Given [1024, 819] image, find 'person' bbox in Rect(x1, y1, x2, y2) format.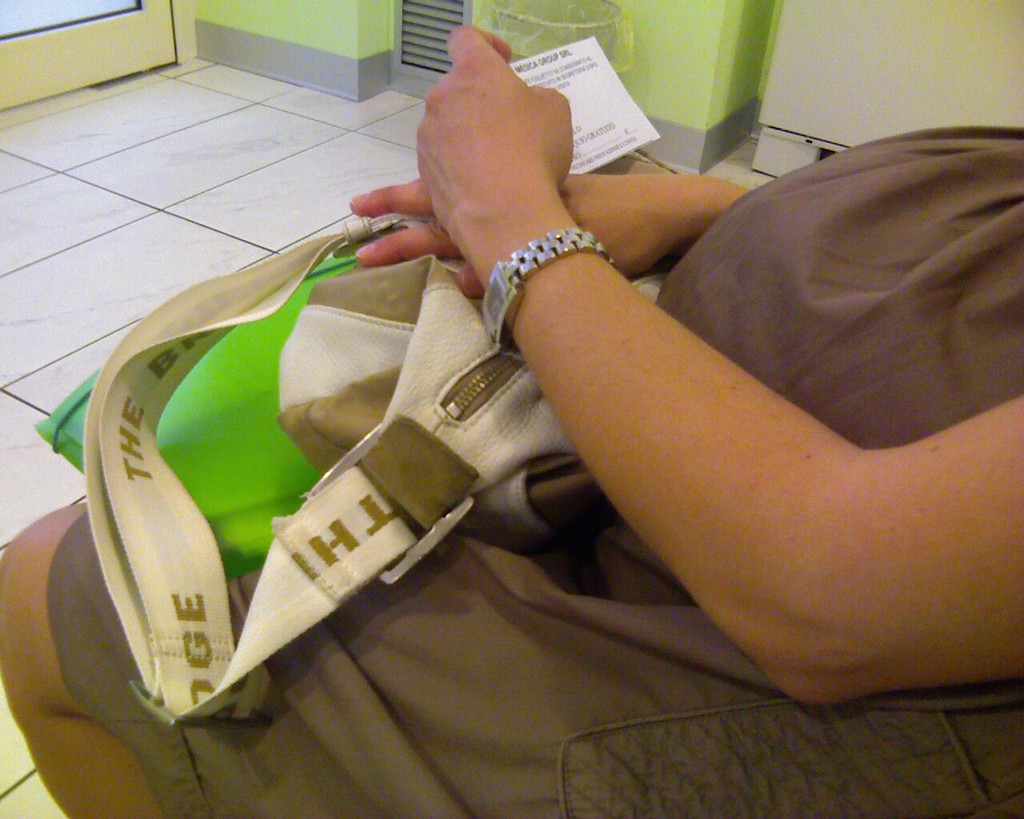
Rect(90, 21, 1023, 748).
